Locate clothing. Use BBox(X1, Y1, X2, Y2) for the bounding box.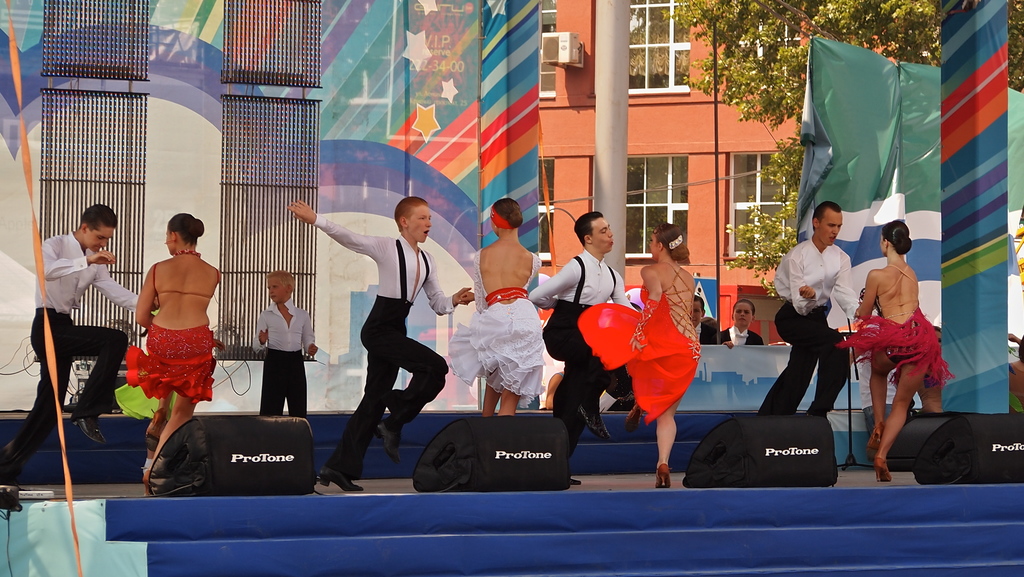
BBox(444, 246, 545, 414).
